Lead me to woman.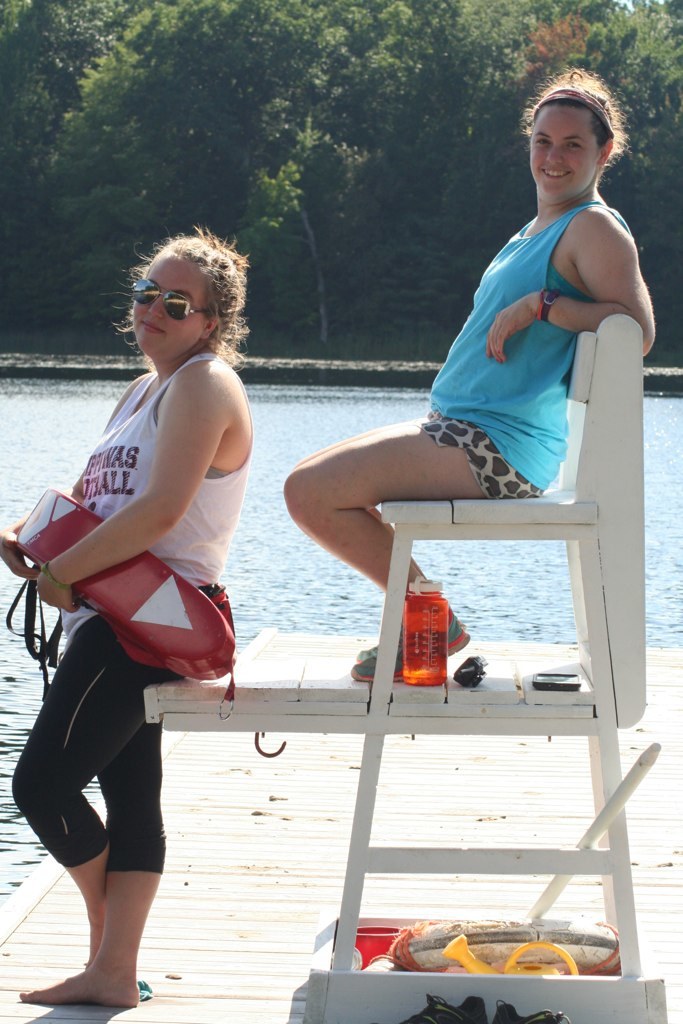
Lead to [left=279, top=60, right=657, bottom=683].
